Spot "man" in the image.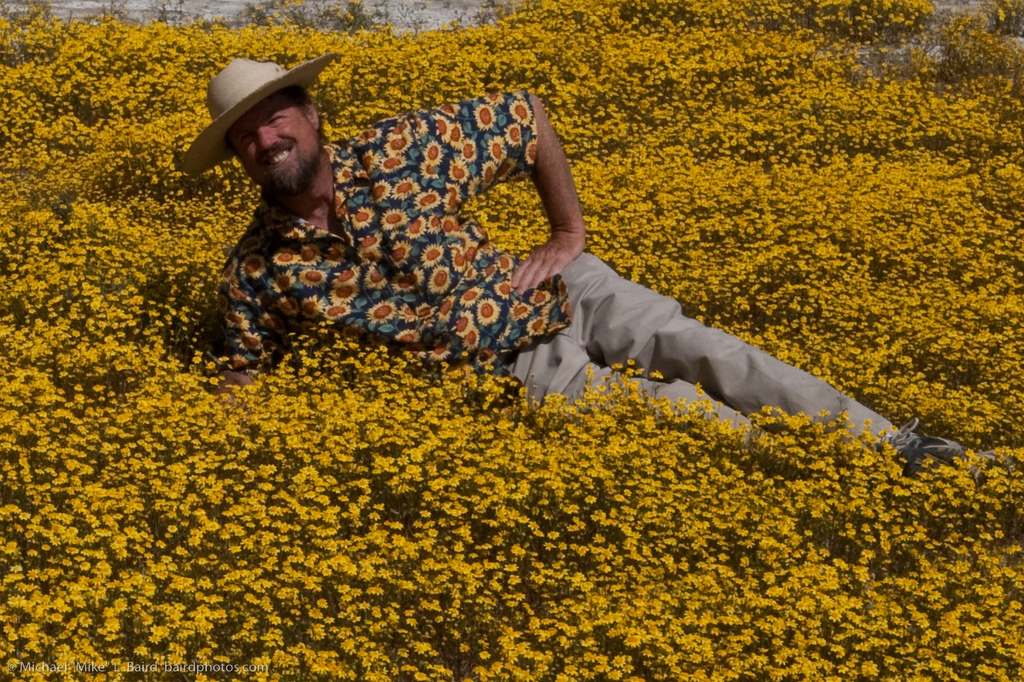
"man" found at (x1=199, y1=66, x2=877, y2=457).
